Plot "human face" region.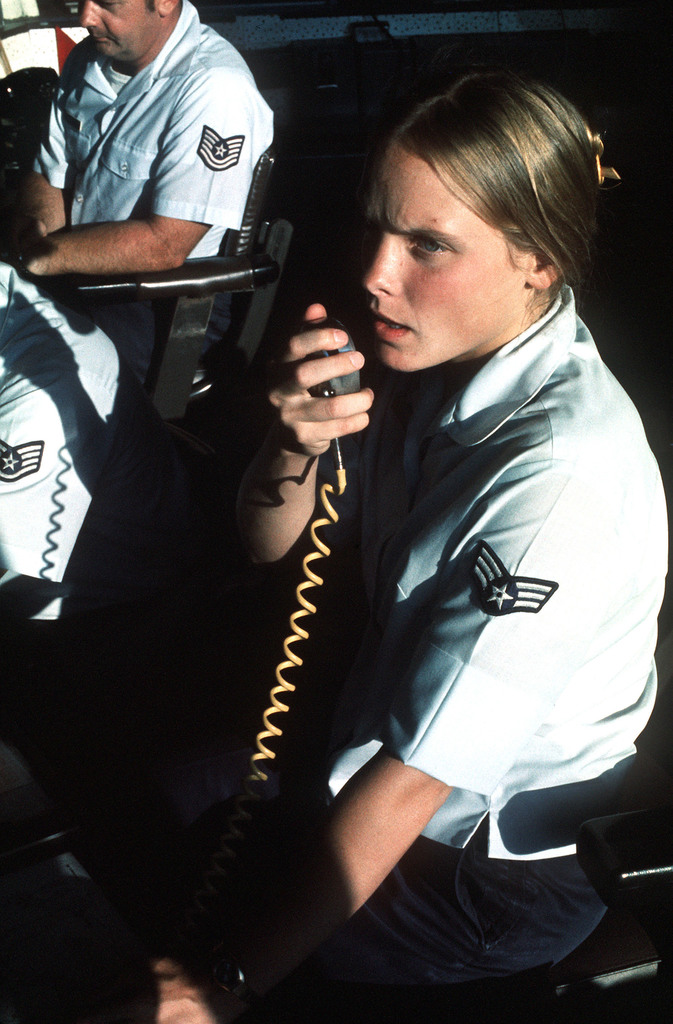
Plotted at {"left": 83, "top": 0, "right": 150, "bottom": 50}.
